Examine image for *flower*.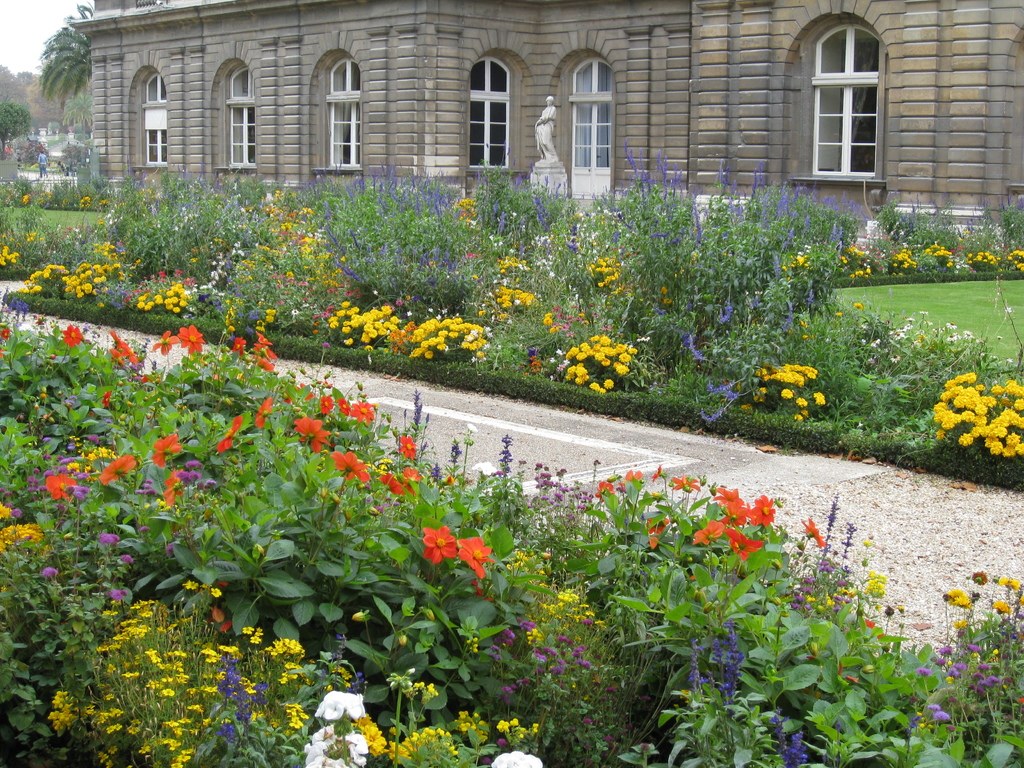
Examination result: (426, 465, 440, 482).
